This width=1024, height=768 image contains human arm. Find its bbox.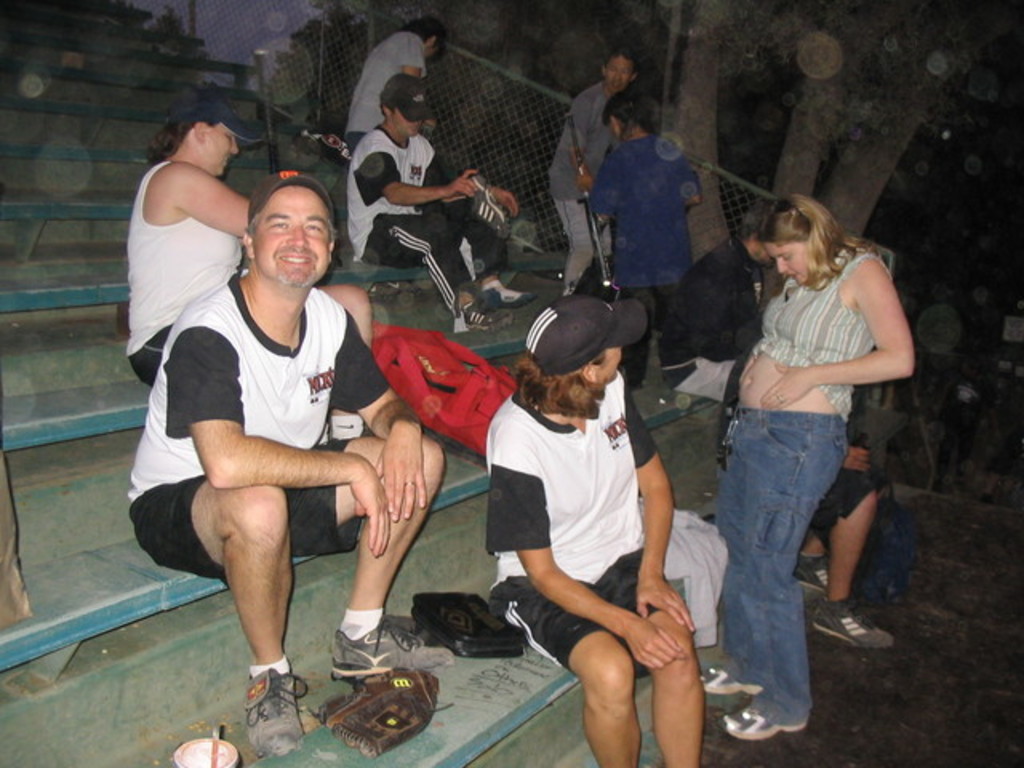
bbox(330, 310, 429, 520).
